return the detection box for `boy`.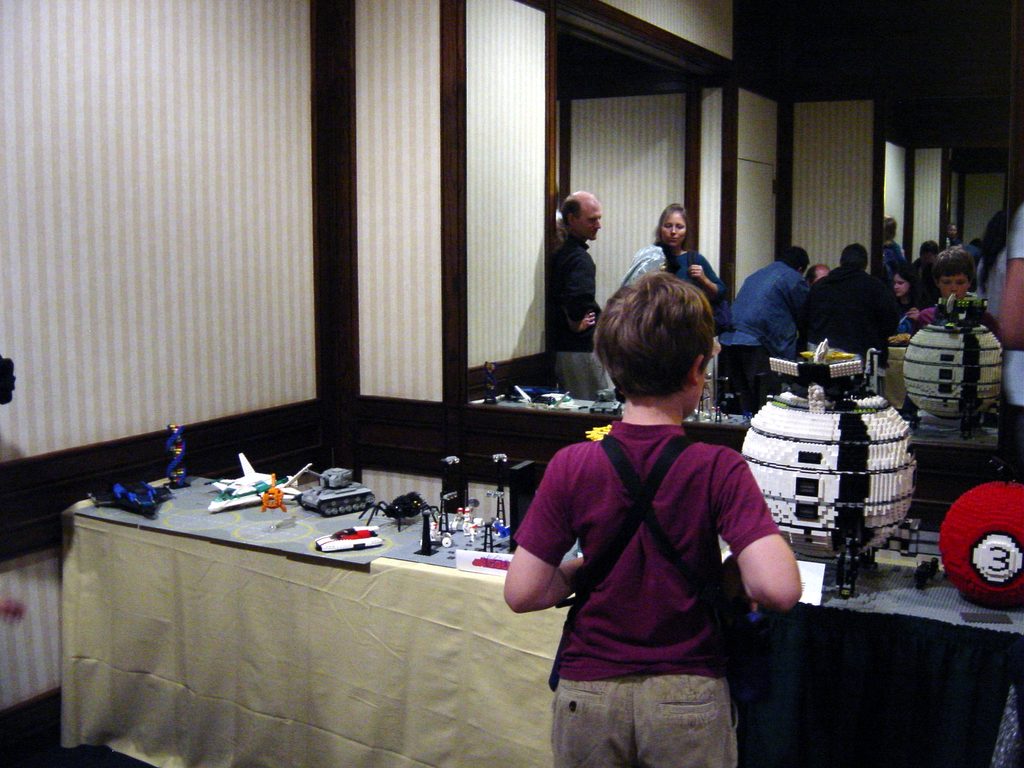
rect(502, 269, 802, 765).
